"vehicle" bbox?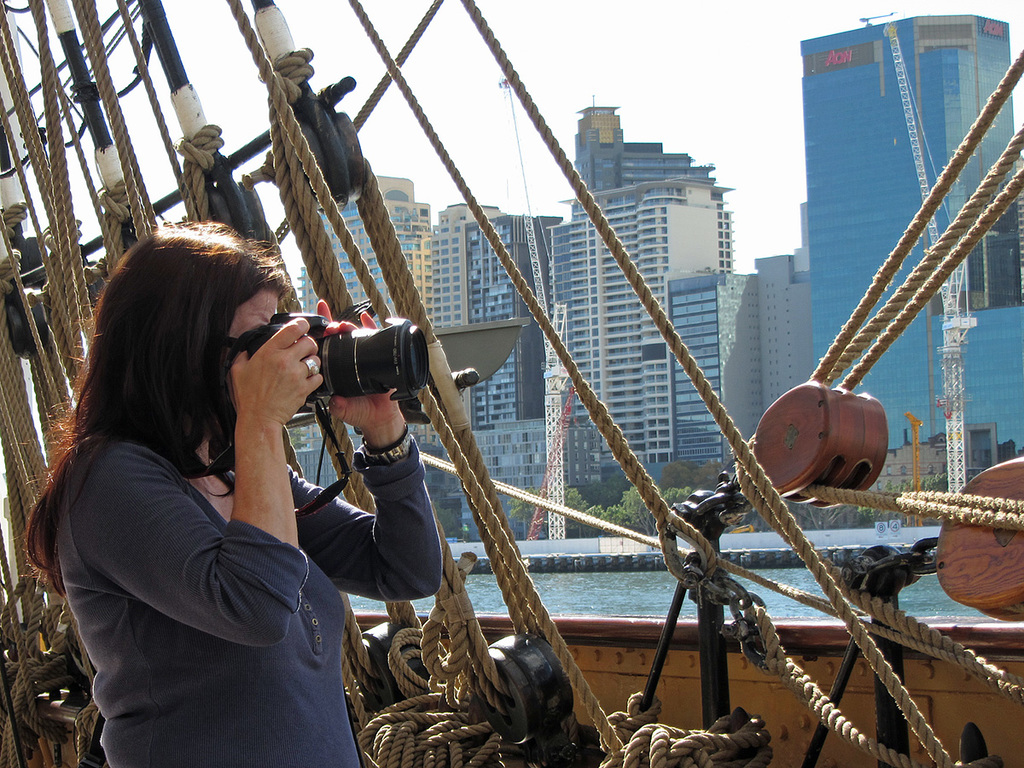
0,458,1023,767
